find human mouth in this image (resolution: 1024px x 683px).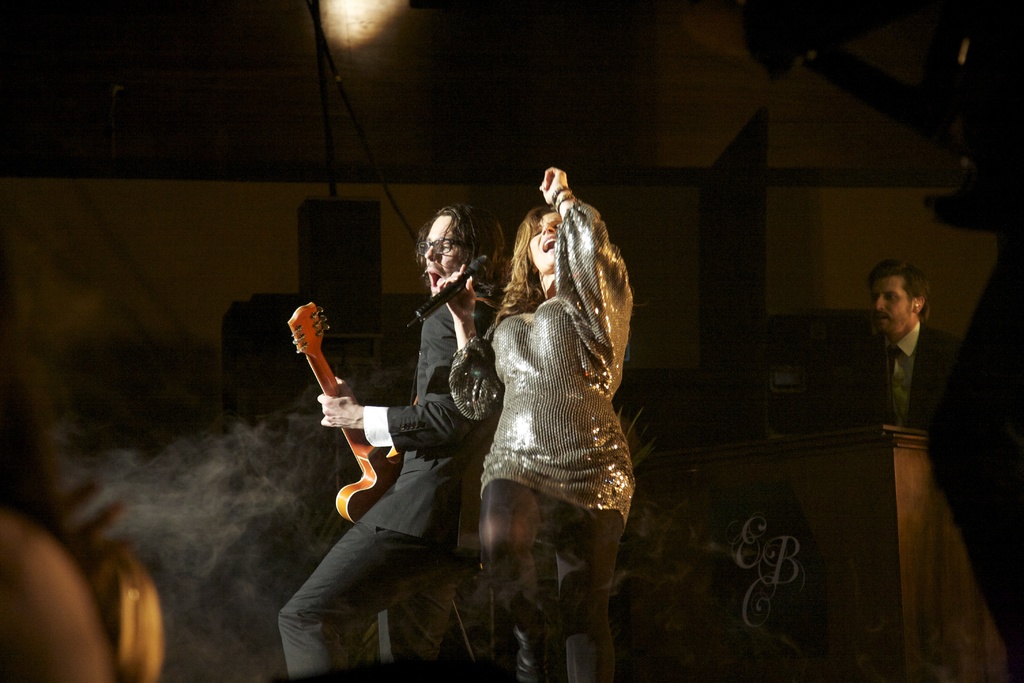
region(878, 320, 893, 325).
